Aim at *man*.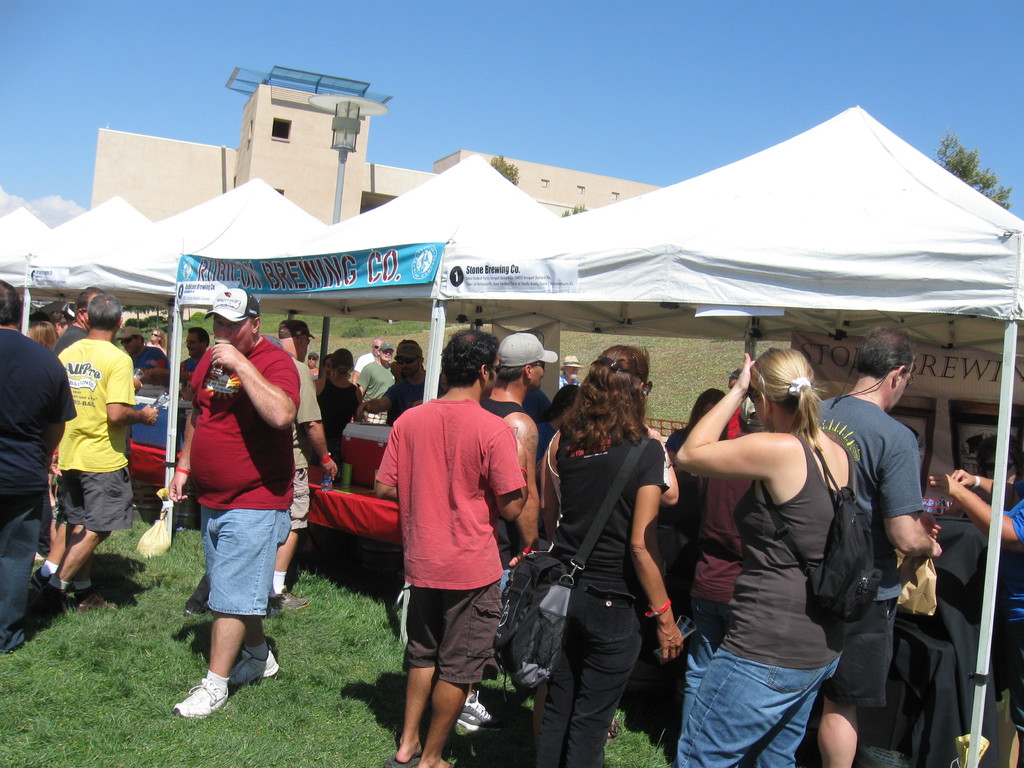
Aimed at select_region(796, 324, 941, 767).
